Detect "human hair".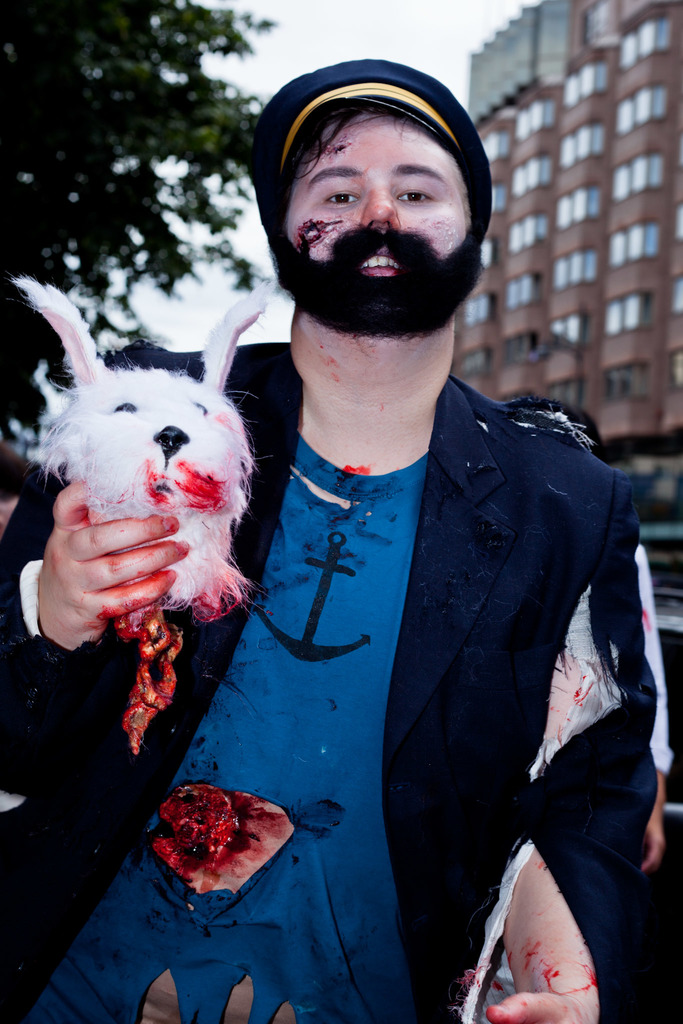
Detected at bbox=(267, 104, 490, 257).
